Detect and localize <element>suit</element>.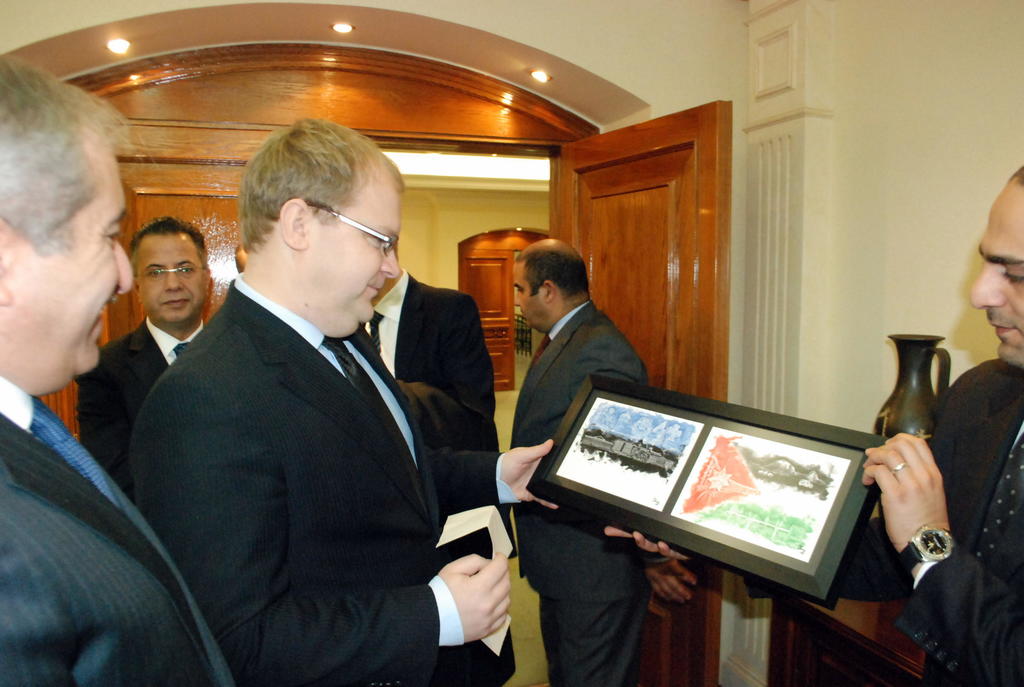
Localized at [left=0, top=369, right=248, bottom=686].
